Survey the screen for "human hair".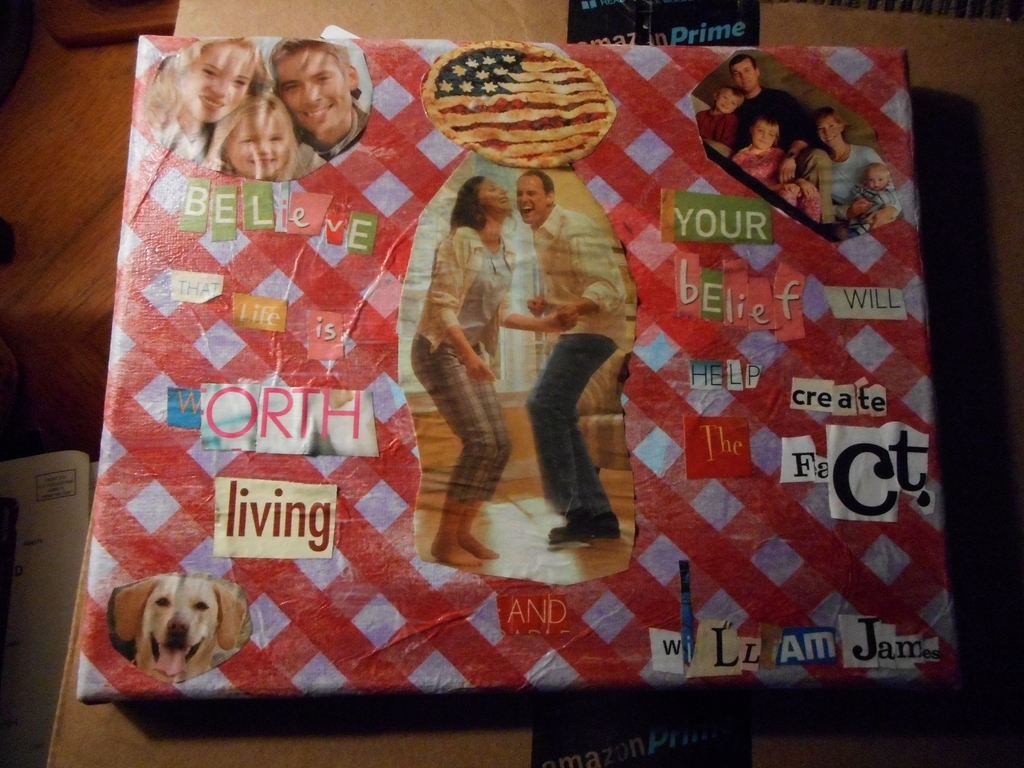
Survey found: bbox=[731, 56, 756, 76].
